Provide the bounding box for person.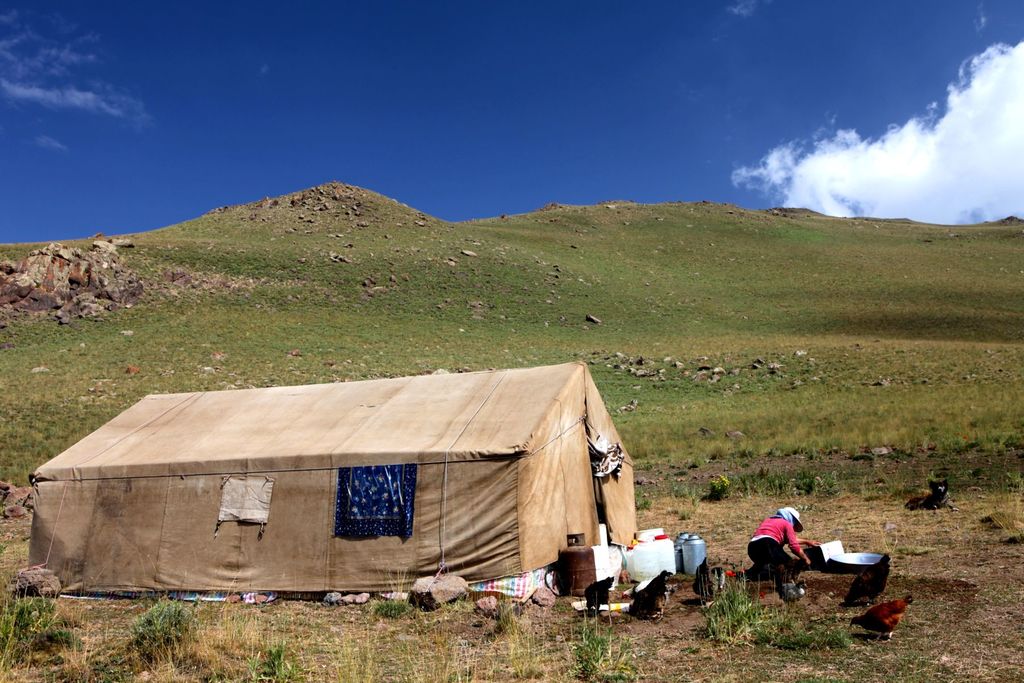
box=[750, 504, 820, 575].
